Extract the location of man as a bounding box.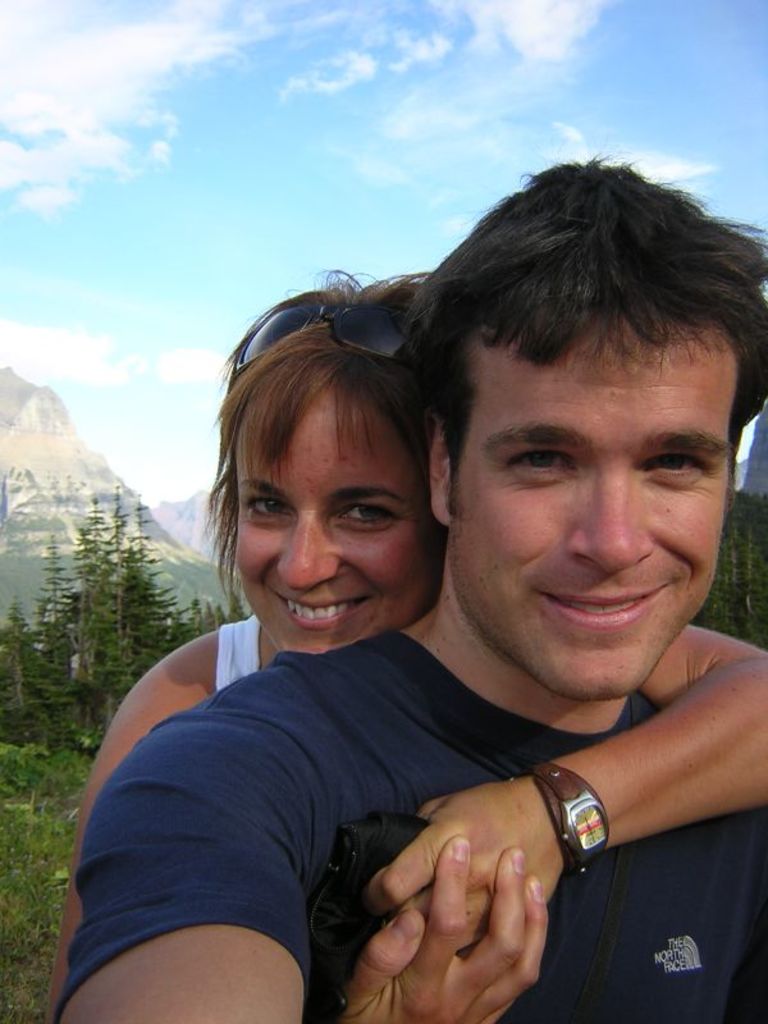
detection(78, 229, 763, 1015).
